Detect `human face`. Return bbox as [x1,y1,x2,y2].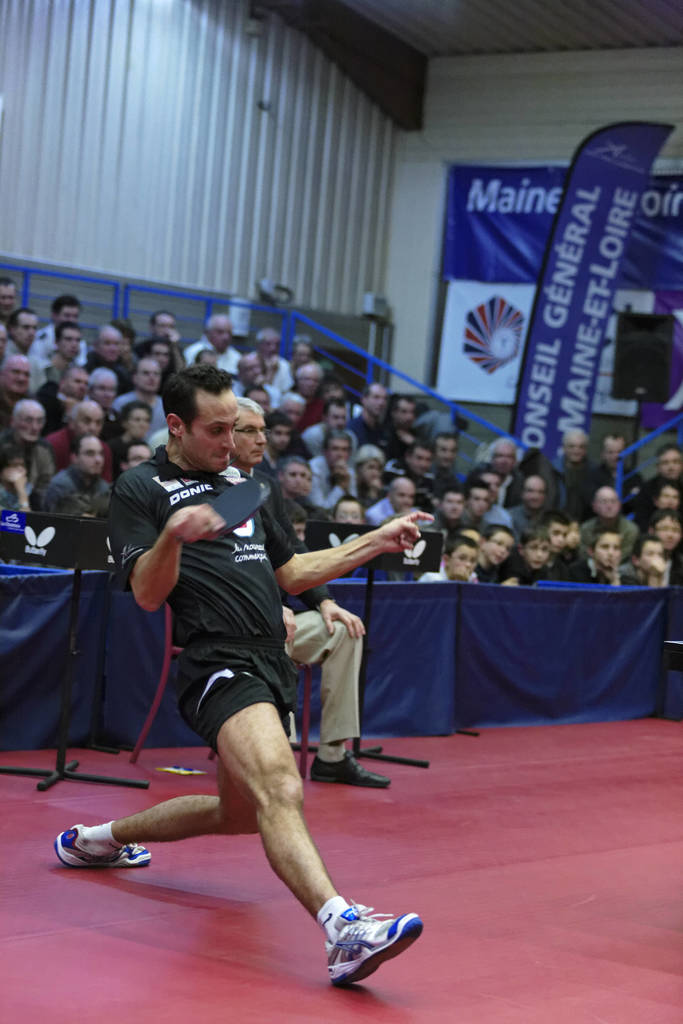
[17,402,48,442].
